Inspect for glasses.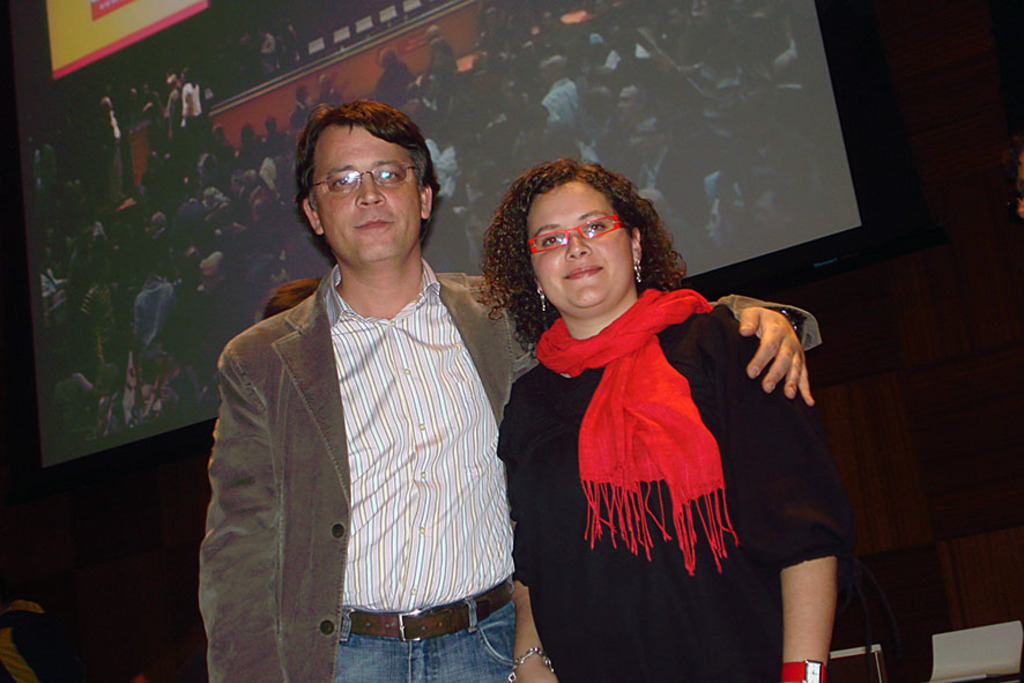
Inspection: Rect(305, 169, 423, 194).
